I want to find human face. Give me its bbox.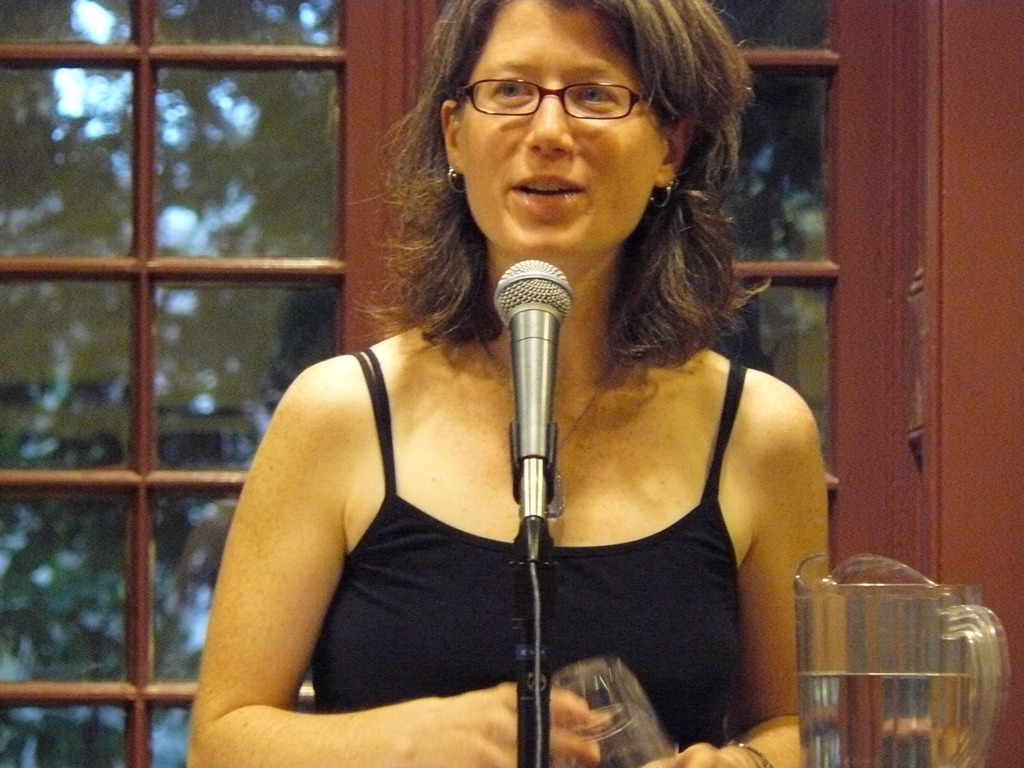
461,0,662,257.
